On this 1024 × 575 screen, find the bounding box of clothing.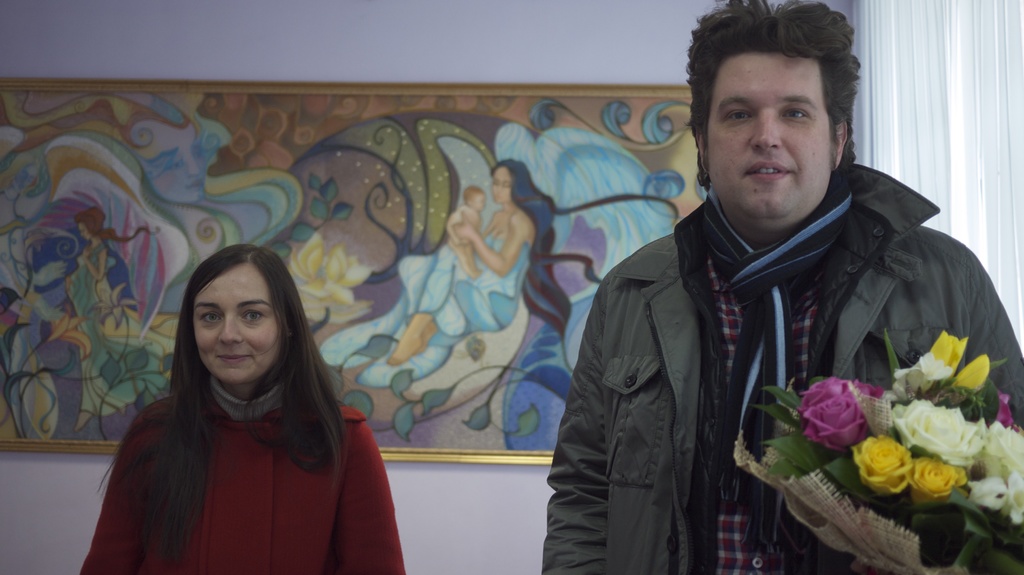
Bounding box: [left=77, top=299, right=401, bottom=569].
